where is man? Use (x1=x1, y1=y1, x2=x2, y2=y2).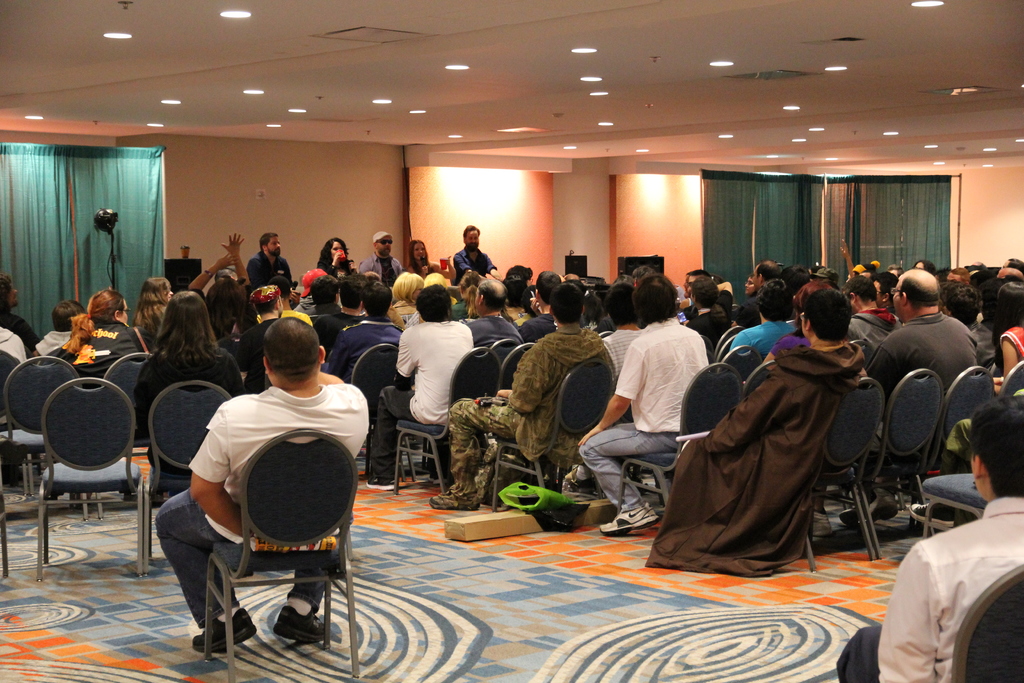
(x1=306, y1=274, x2=344, y2=319).
